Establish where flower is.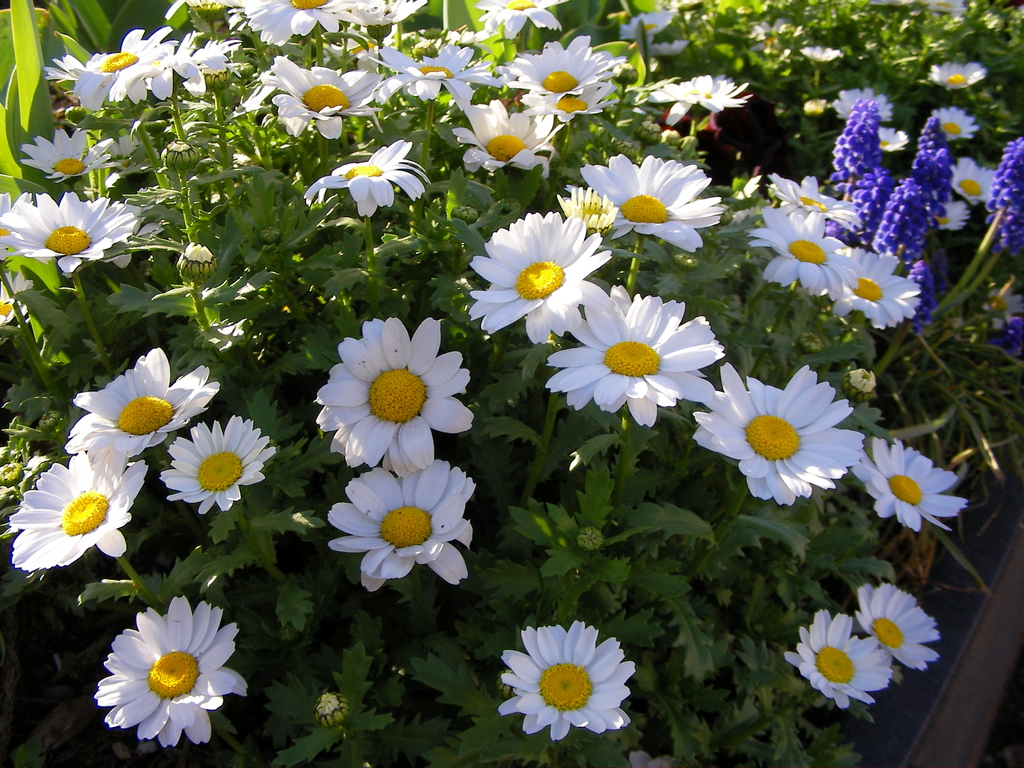
Established at Rect(447, 95, 559, 171).
